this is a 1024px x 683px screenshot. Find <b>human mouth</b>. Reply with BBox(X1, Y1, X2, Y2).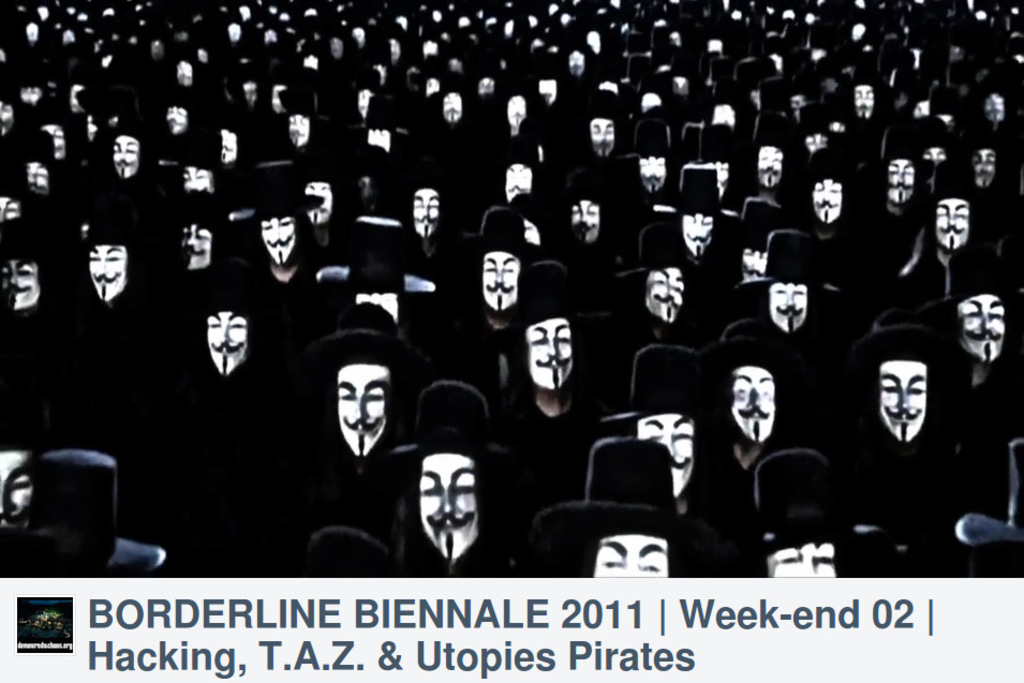
BBox(291, 131, 306, 138).
